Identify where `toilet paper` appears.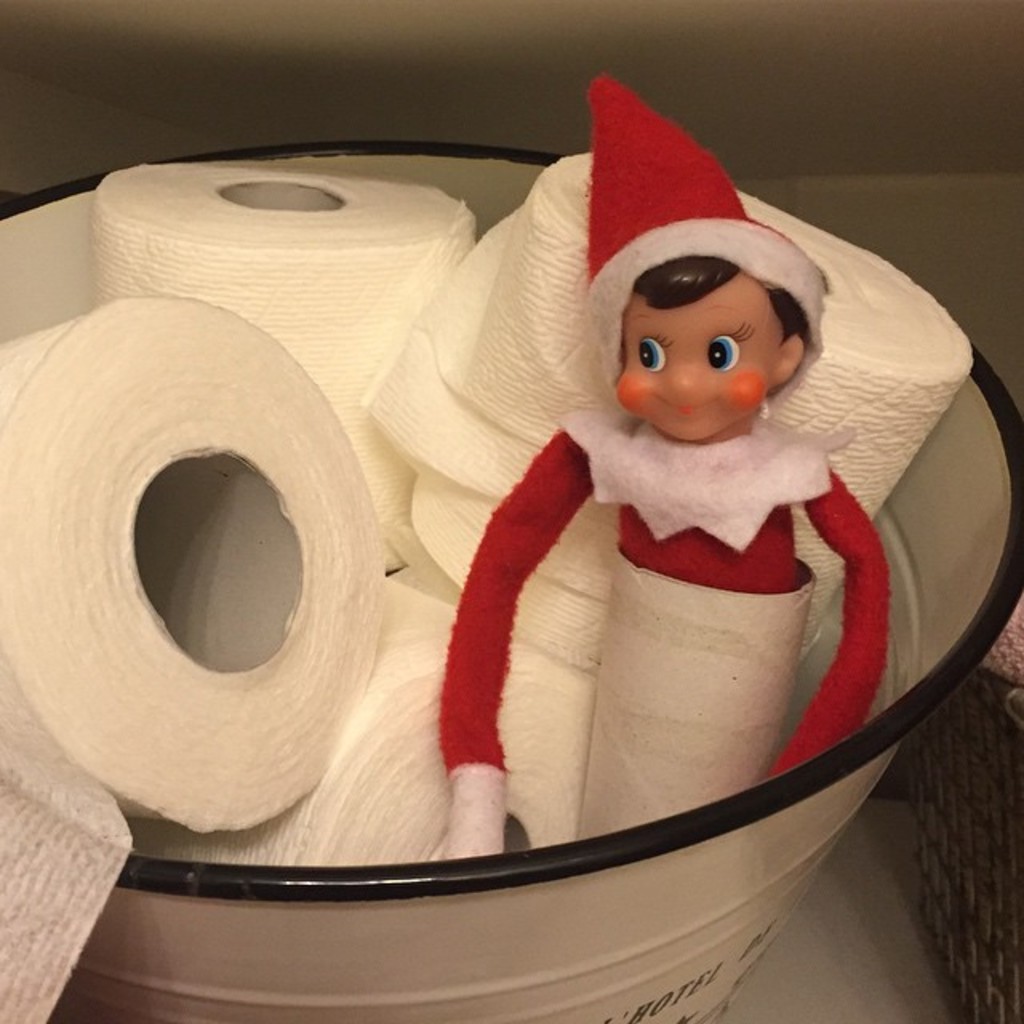
Appears at <bbox>125, 518, 597, 869</bbox>.
